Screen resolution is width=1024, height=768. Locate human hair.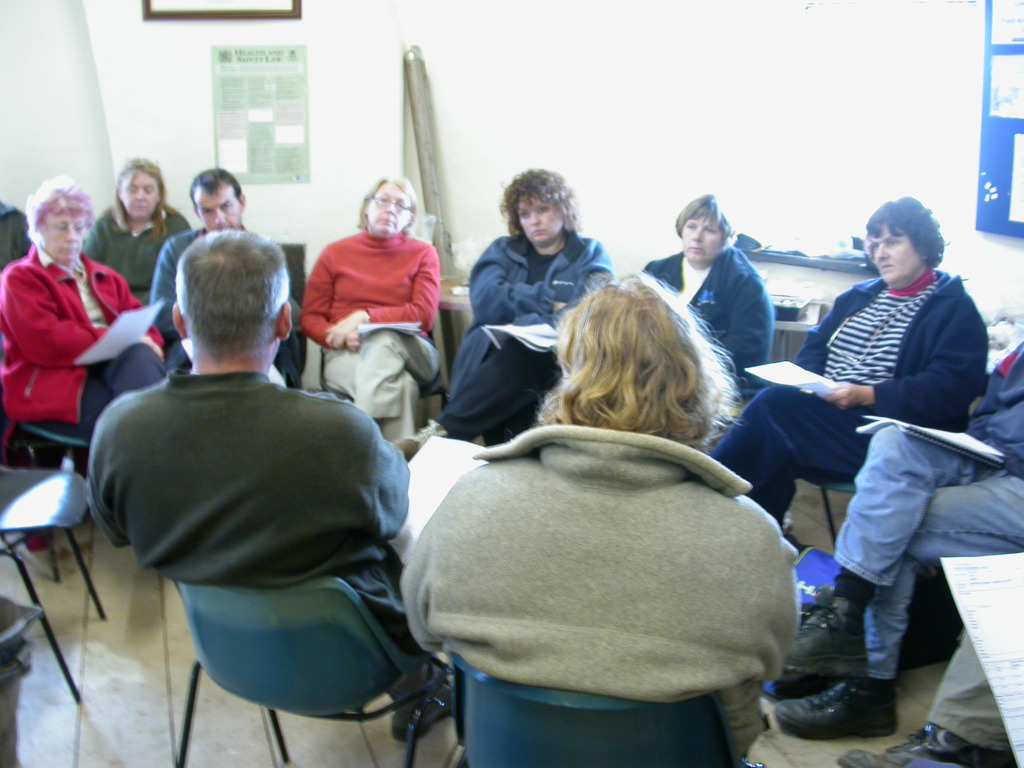
<region>527, 278, 739, 452</region>.
